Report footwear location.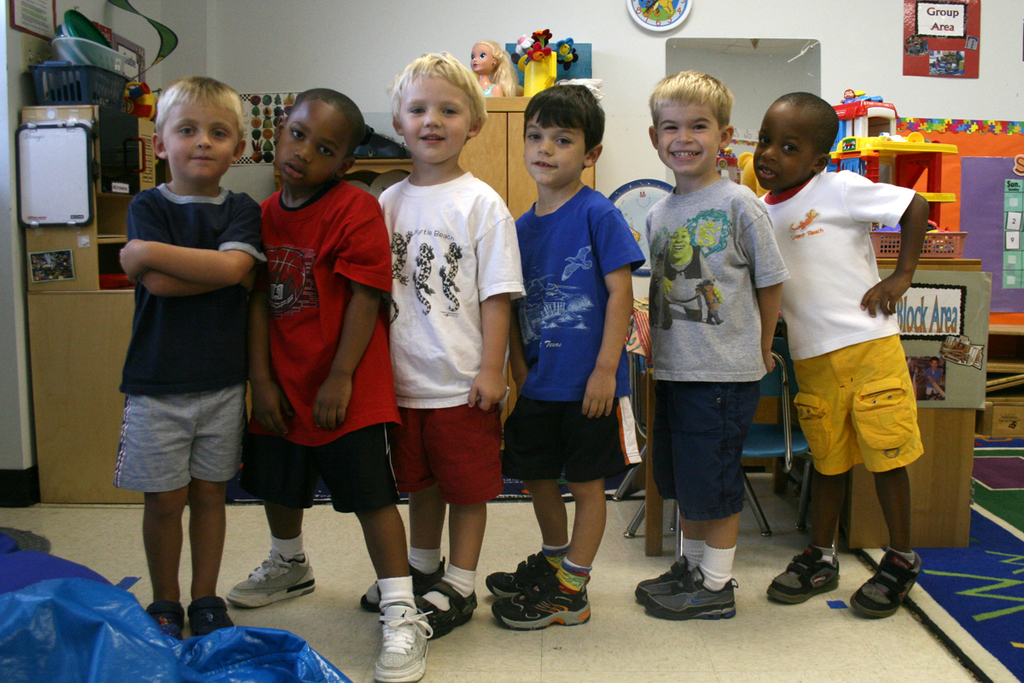
Report: 650/581/739/628.
